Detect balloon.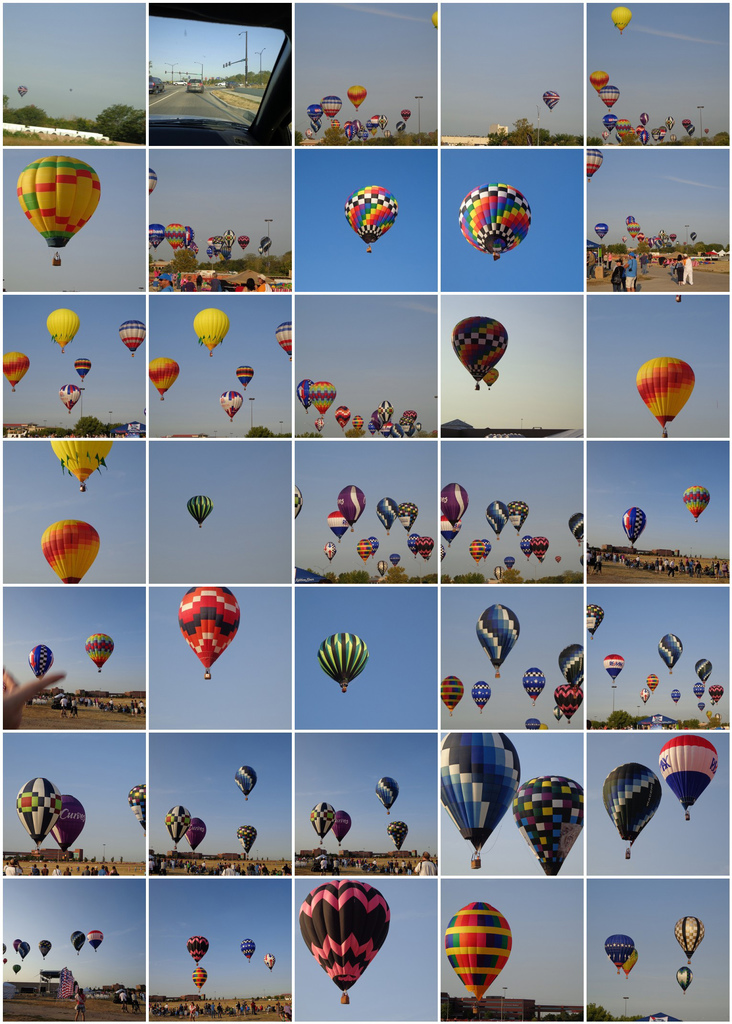
Detected at x1=236, y1=765, x2=258, y2=796.
